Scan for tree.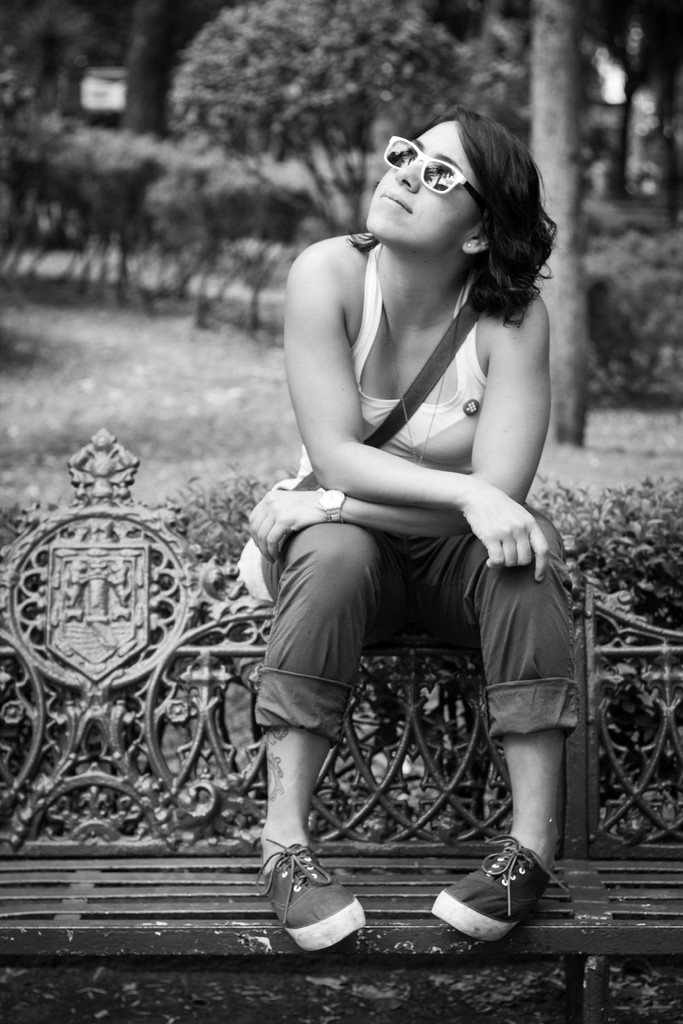
Scan result: <region>102, 0, 197, 161</region>.
